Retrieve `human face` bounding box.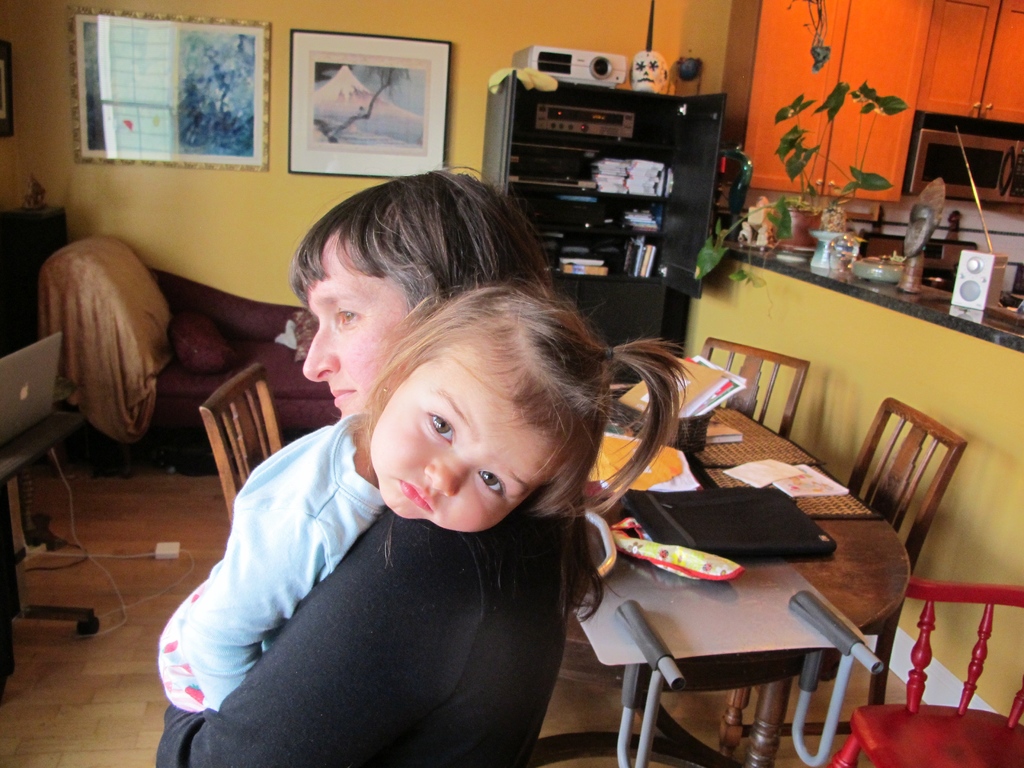
Bounding box: <region>299, 228, 425, 414</region>.
